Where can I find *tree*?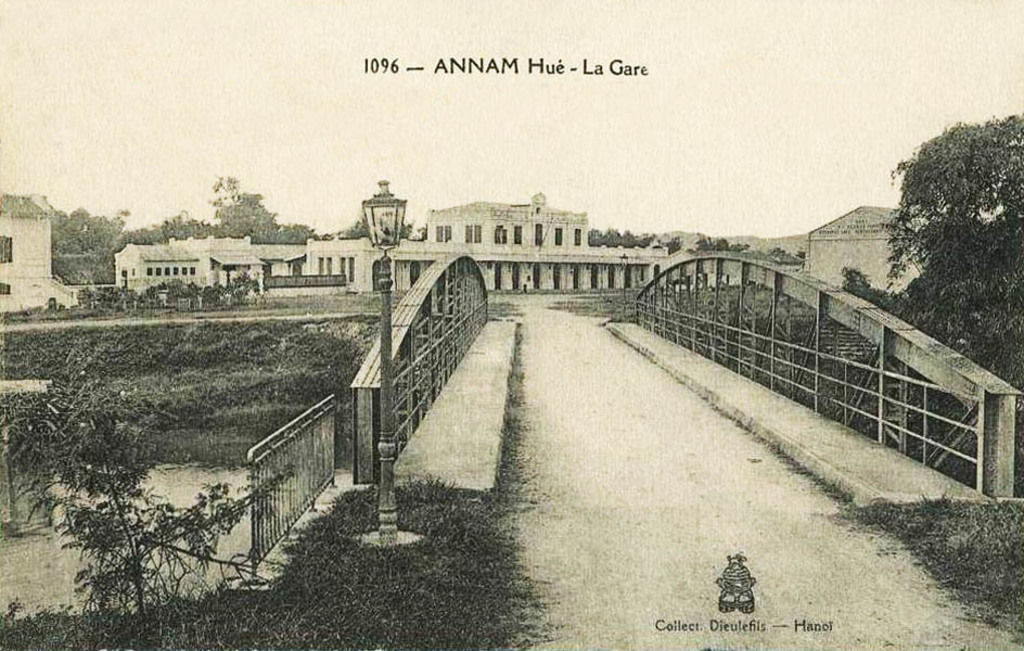
You can find it at 636/232/651/248.
